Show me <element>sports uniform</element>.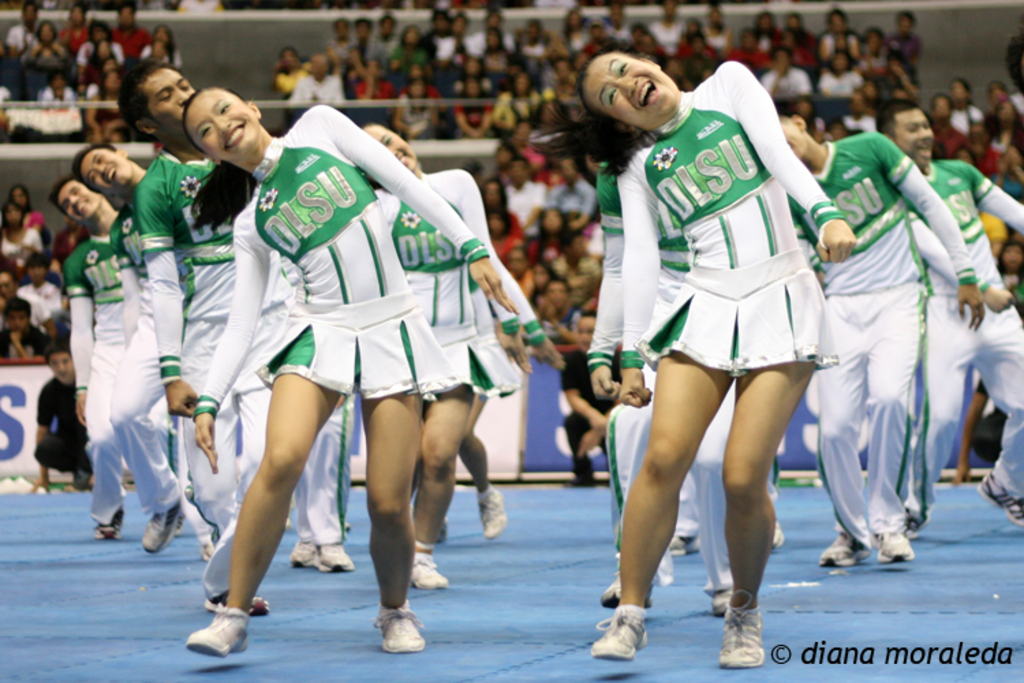
<element>sports uniform</element> is here: rect(61, 217, 172, 523).
